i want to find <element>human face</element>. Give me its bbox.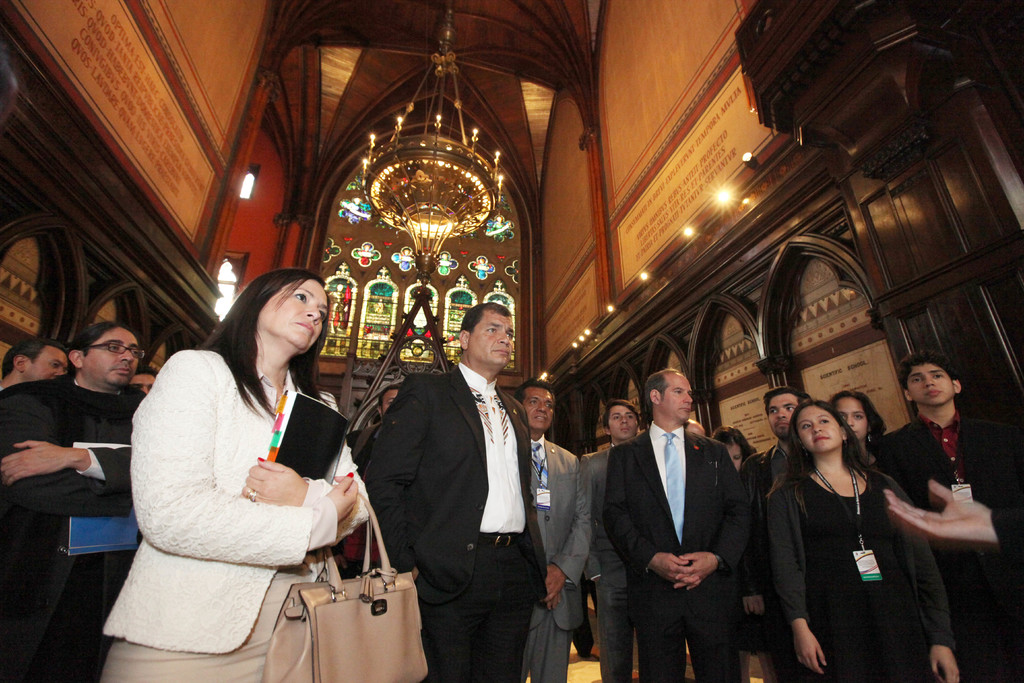
region(834, 396, 866, 436).
